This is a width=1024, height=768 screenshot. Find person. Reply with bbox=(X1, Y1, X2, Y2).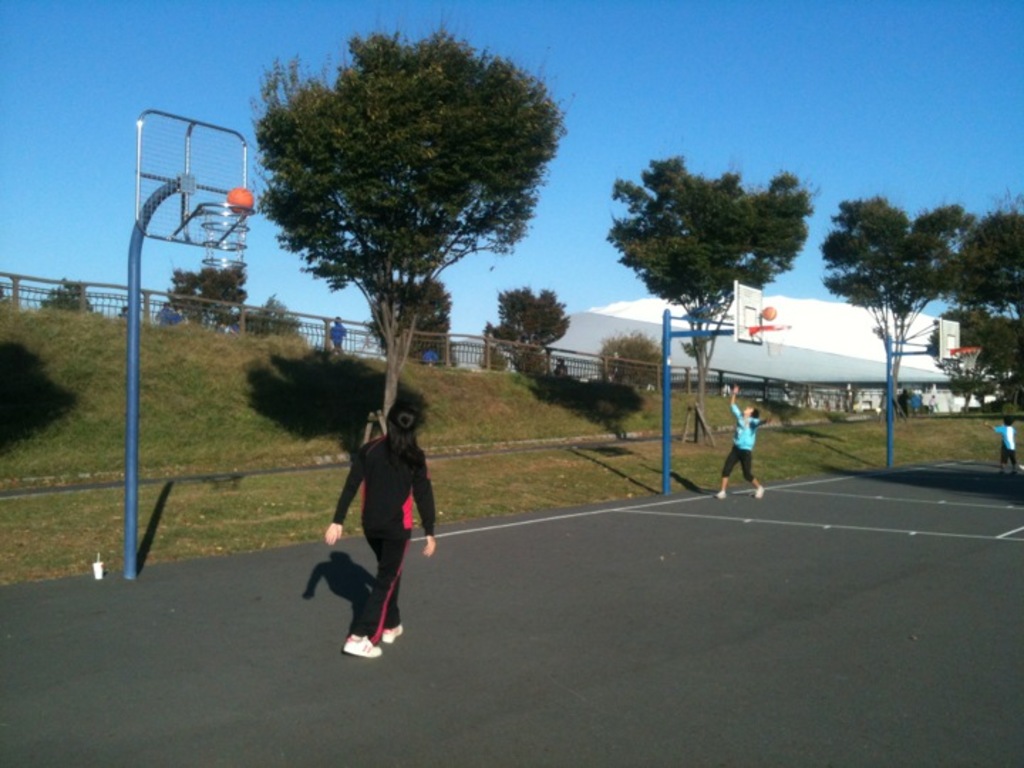
bbox=(705, 384, 771, 501).
